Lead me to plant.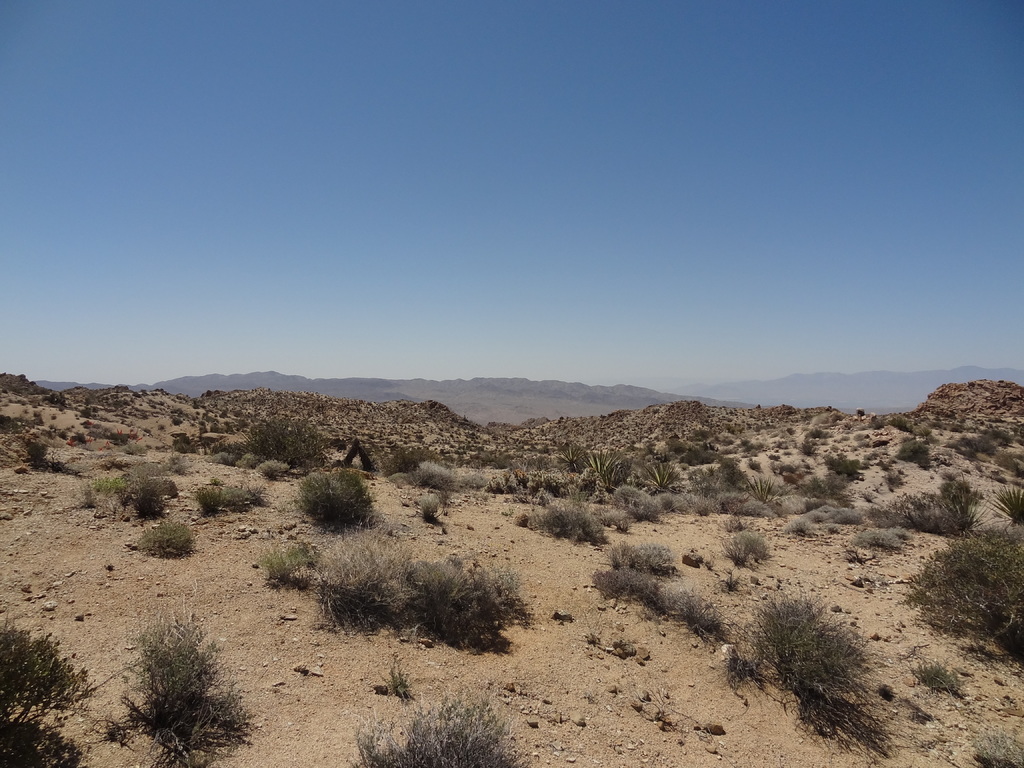
Lead to {"x1": 689, "y1": 425, "x2": 717, "y2": 449}.
